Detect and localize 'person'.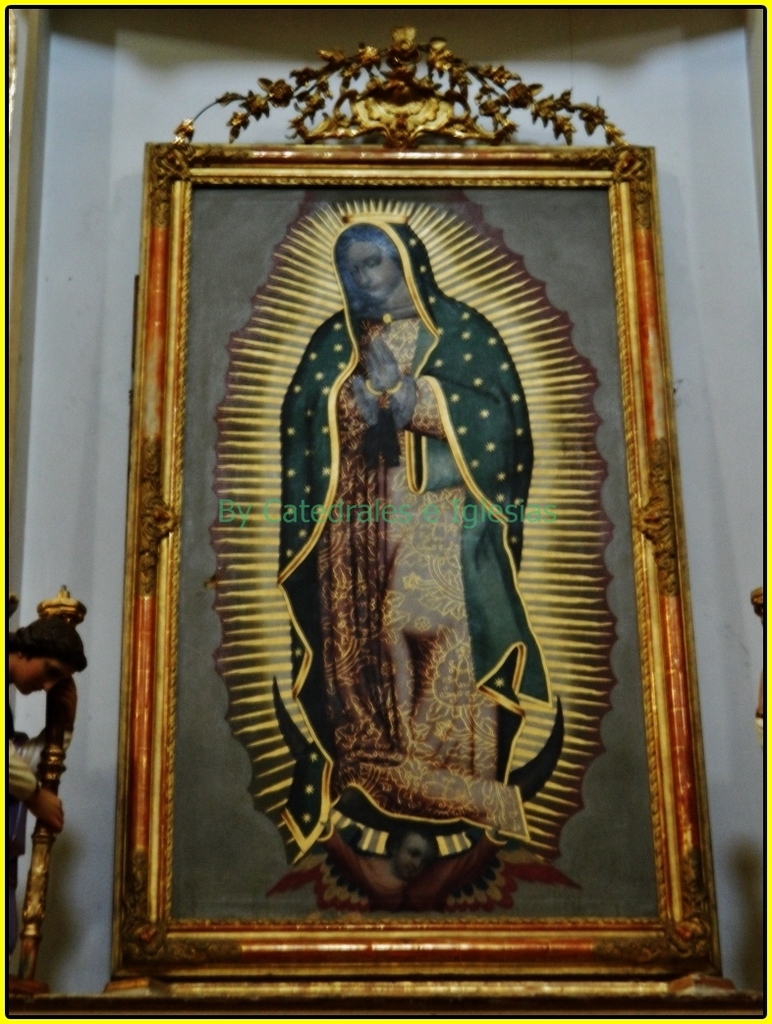
Localized at l=259, t=171, r=559, b=950.
